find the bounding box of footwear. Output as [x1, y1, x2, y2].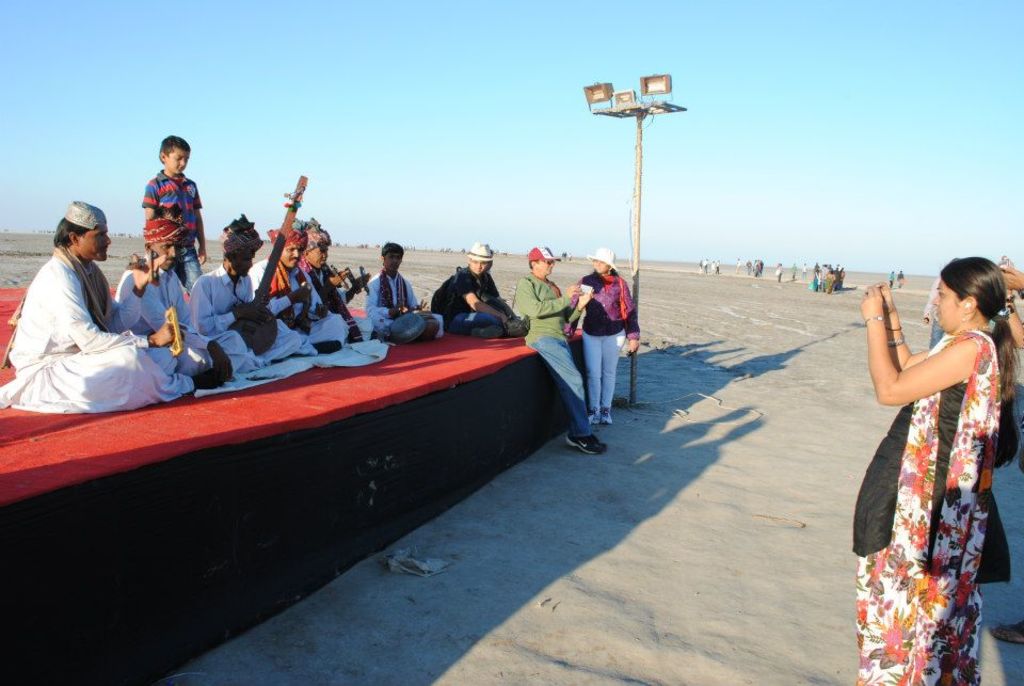
[471, 326, 499, 337].
